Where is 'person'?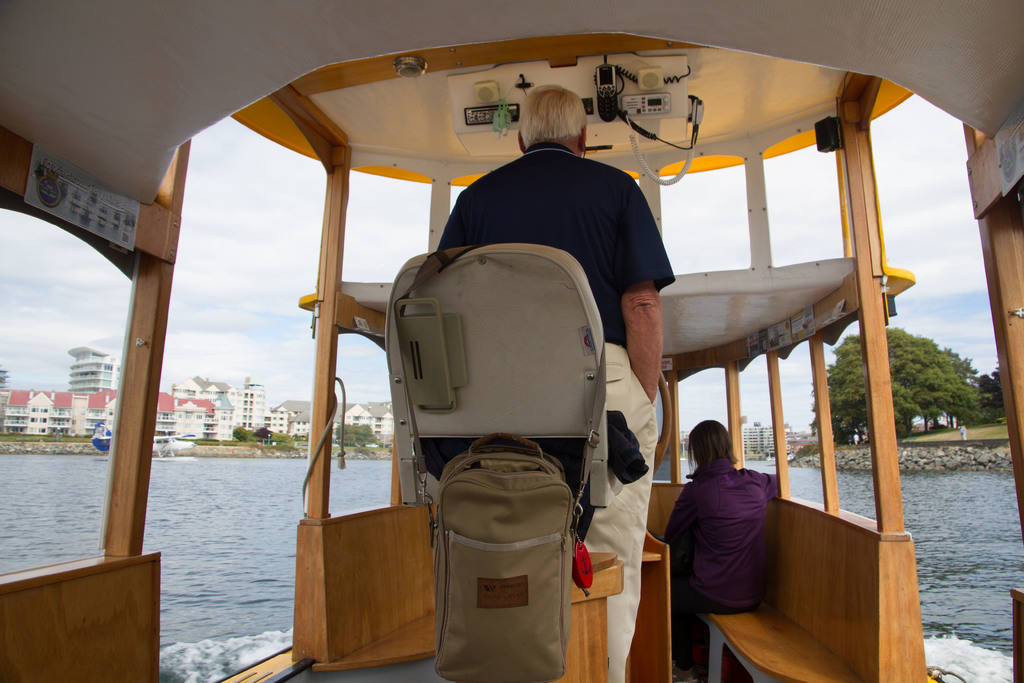
675/407/786/654.
